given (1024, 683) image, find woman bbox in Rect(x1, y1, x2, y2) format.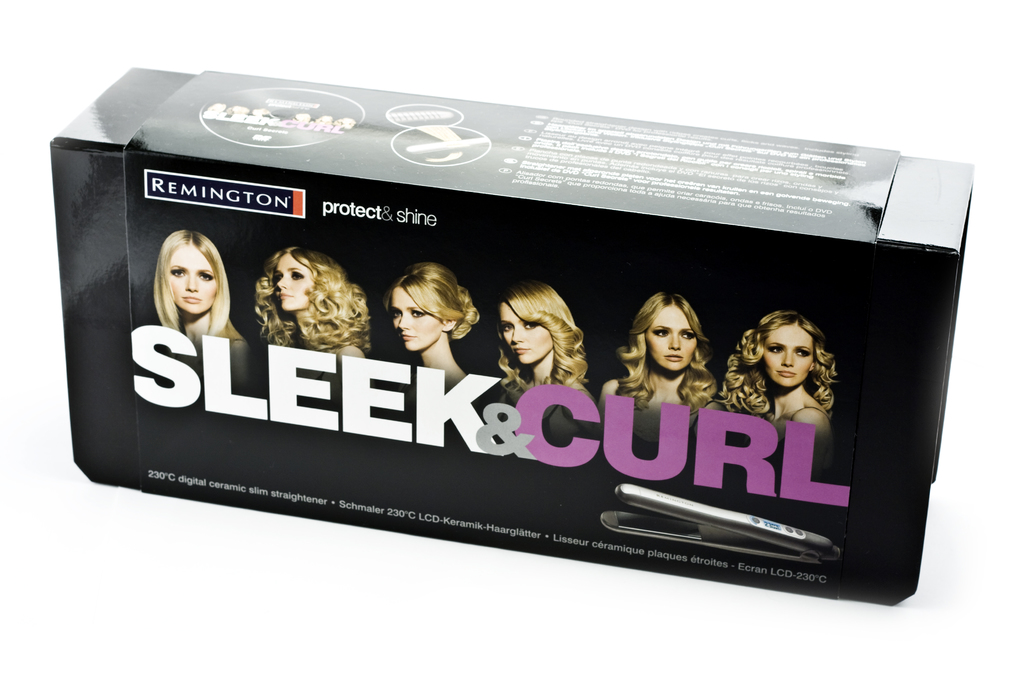
Rect(714, 306, 839, 473).
